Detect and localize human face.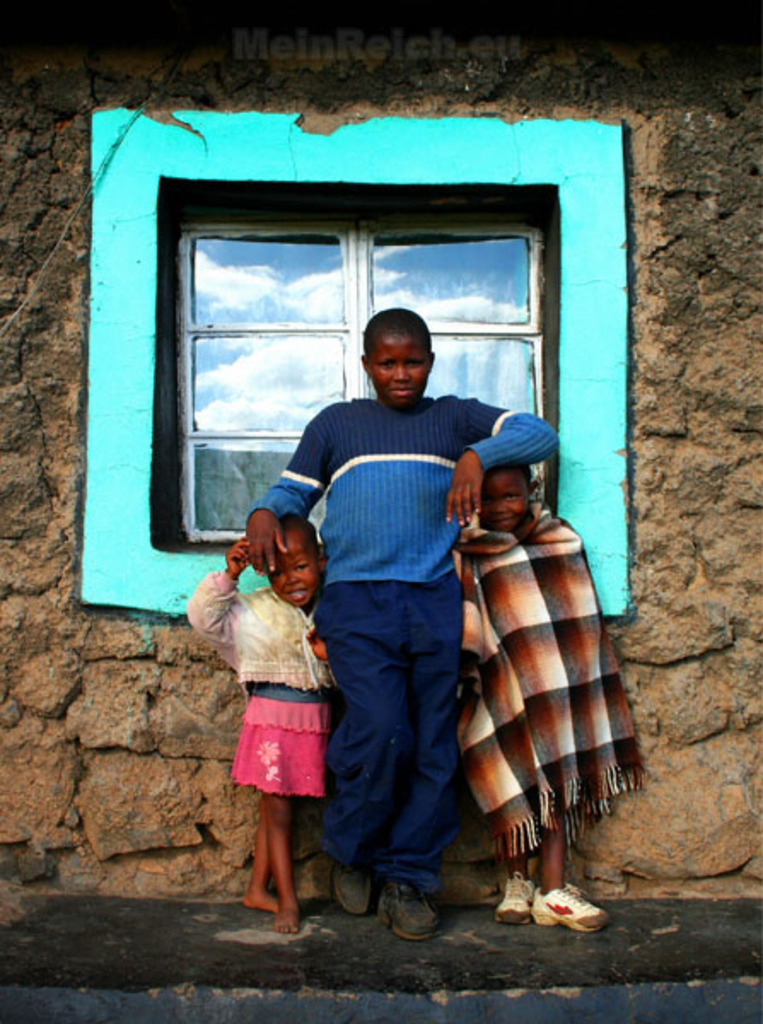
Localized at (x1=369, y1=335, x2=432, y2=410).
